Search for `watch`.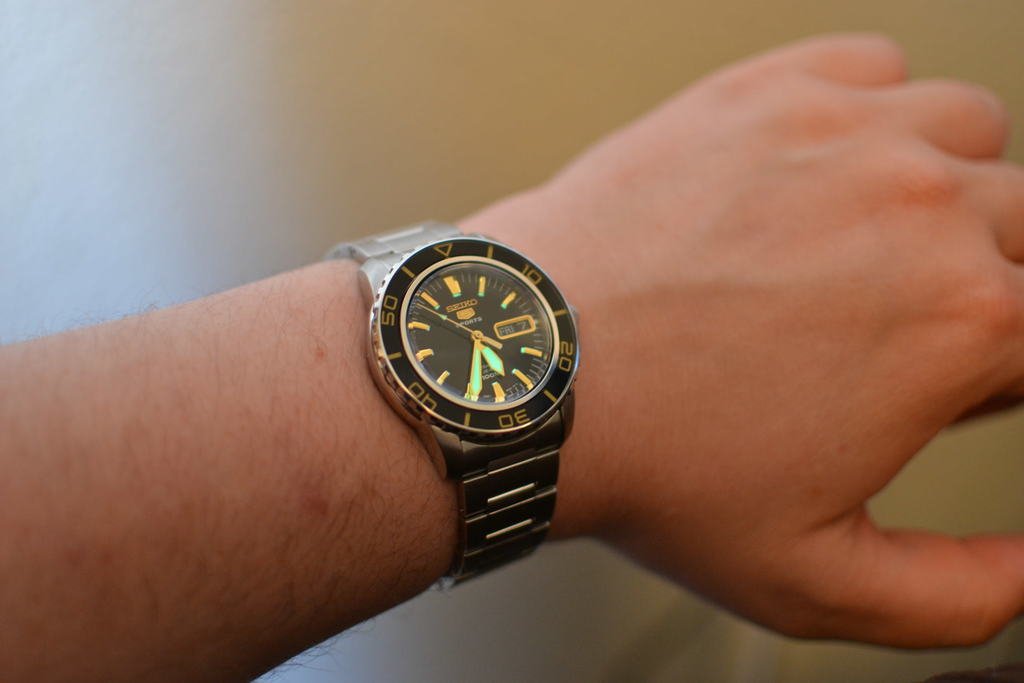
Found at l=315, t=217, r=589, b=588.
